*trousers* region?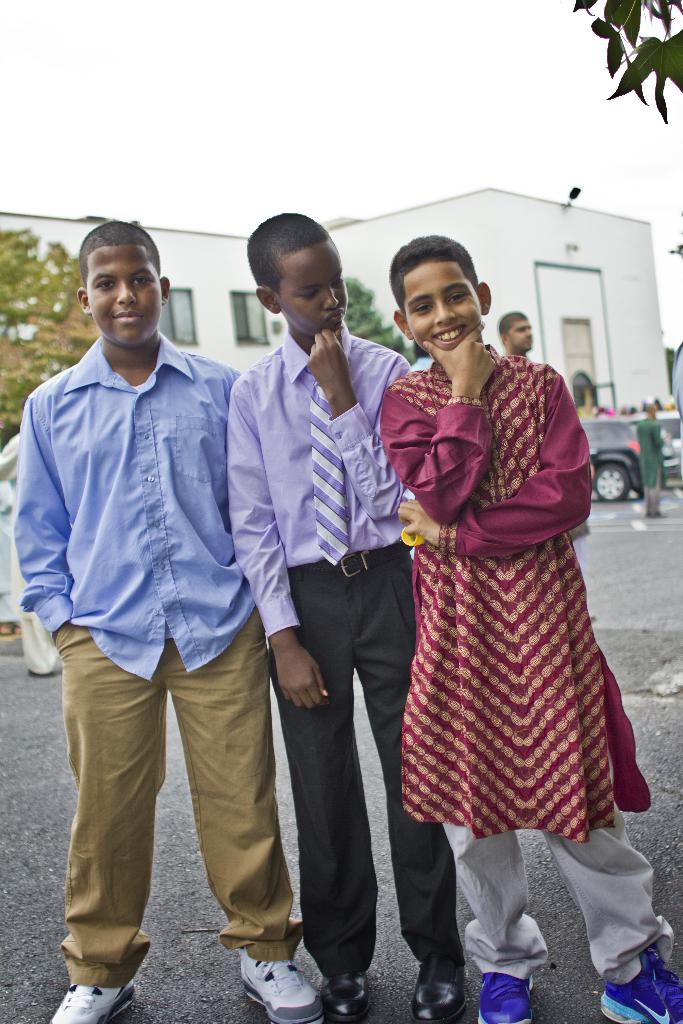
l=266, t=549, r=462, b=990
